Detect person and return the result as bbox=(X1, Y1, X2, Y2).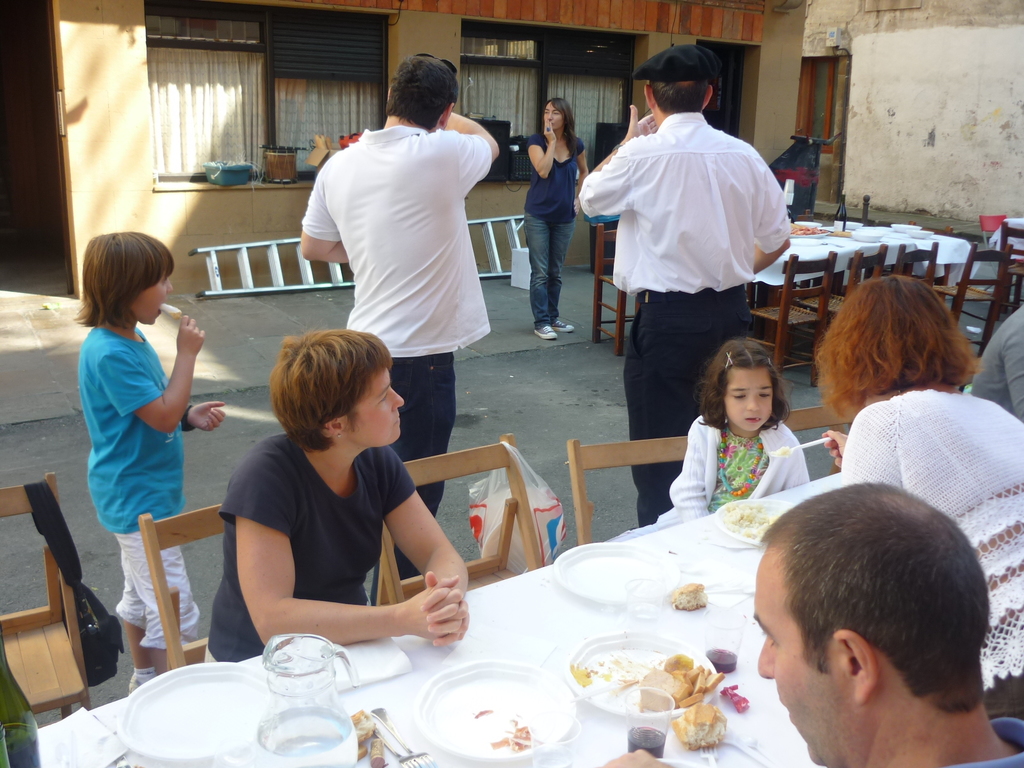
bbox=(202, 329, 467, 650).
